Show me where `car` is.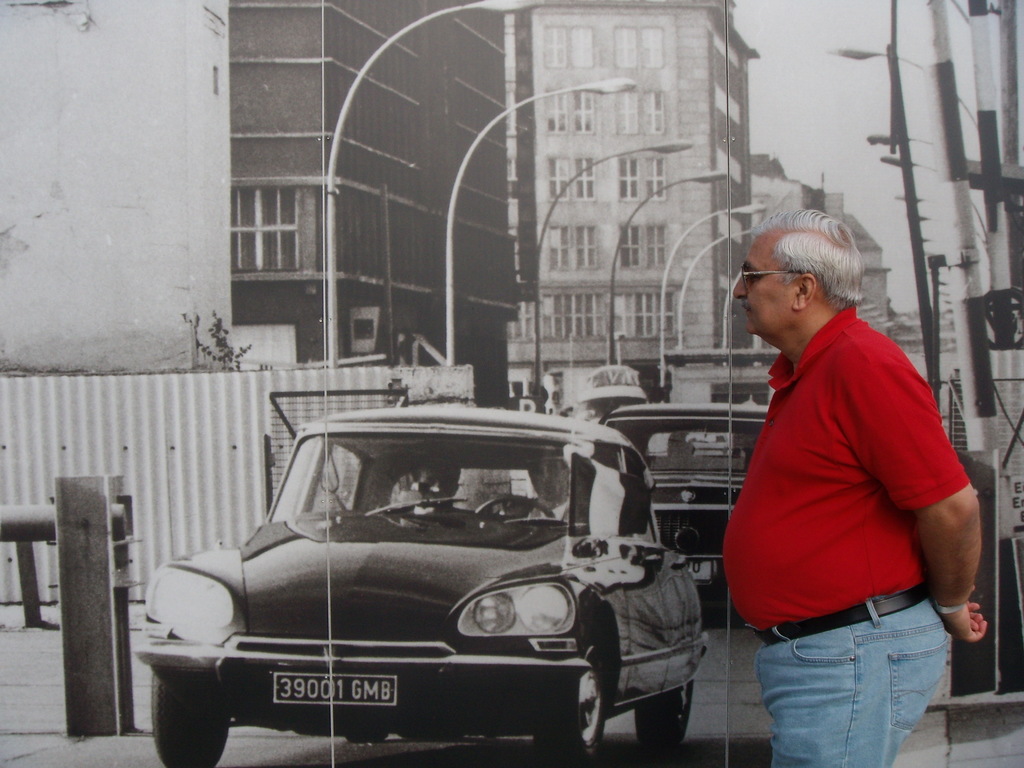
`car` is at (x1=141, y1=408, x2=712, y2=760).
